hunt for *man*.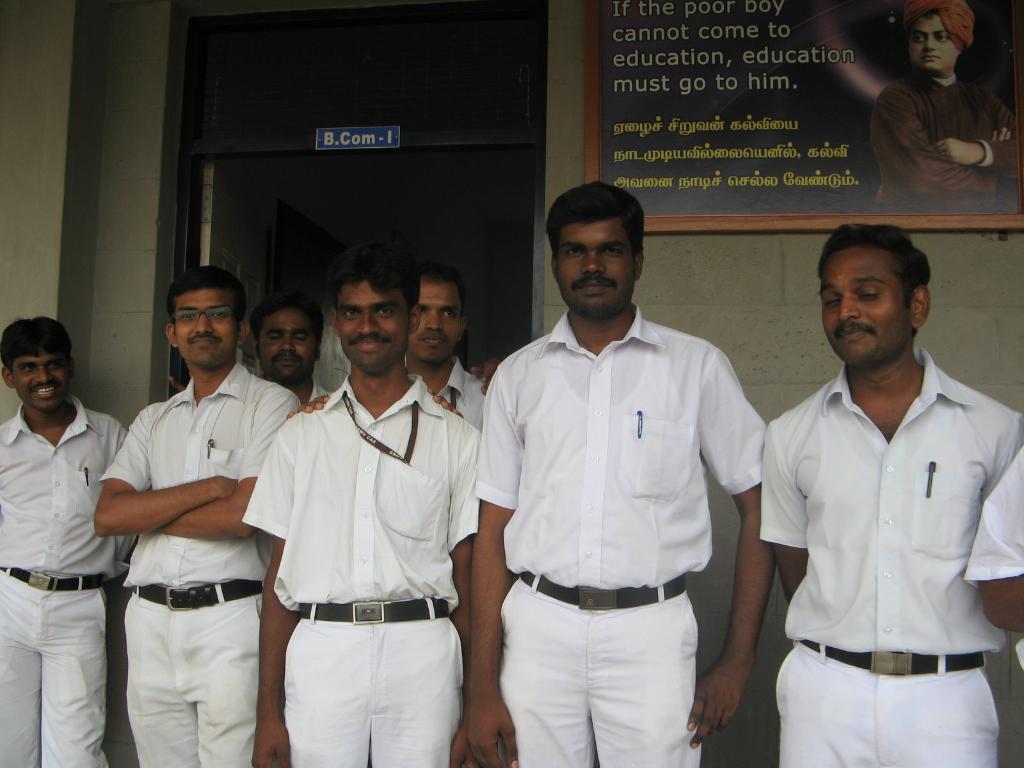
Hunted down at pyautogui.locateOnScreen(0, 316, 127, 767).
